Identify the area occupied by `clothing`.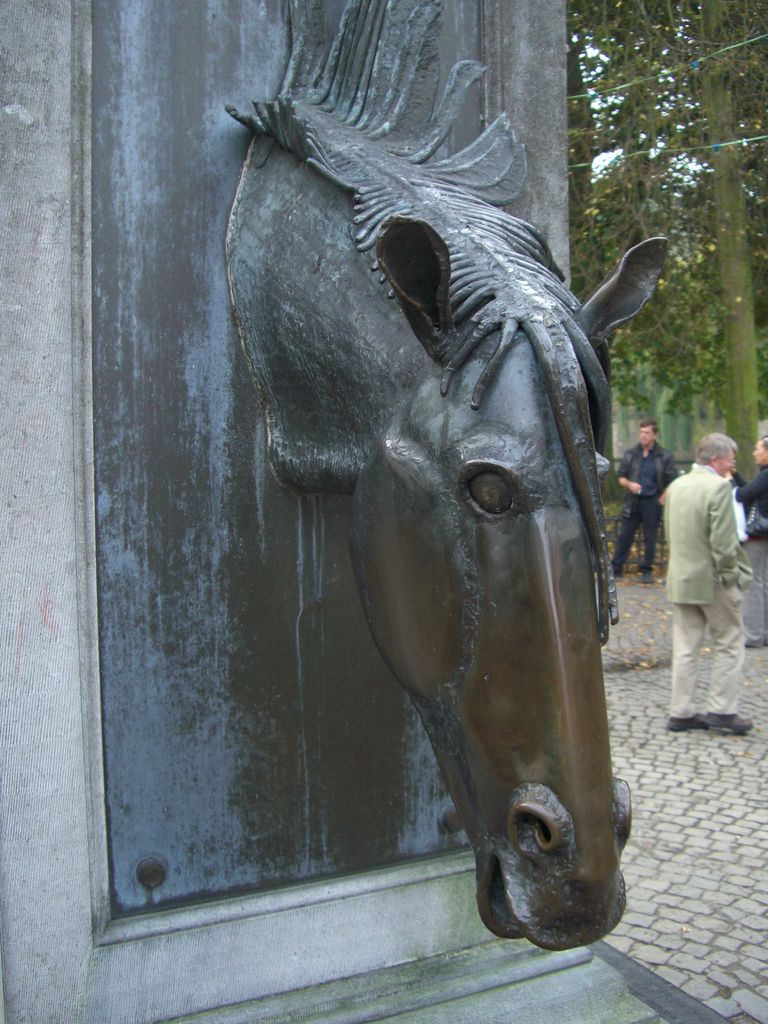
Area: crop(737, 463, 767, 645).
